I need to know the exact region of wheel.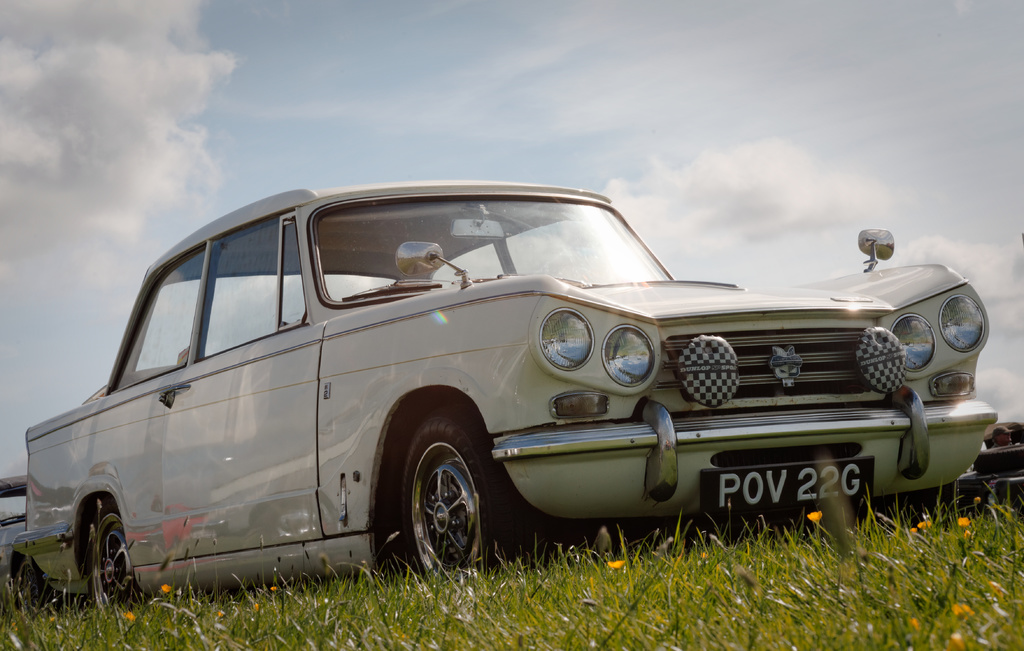
Region: select_region(384, 427, 492, 582).
